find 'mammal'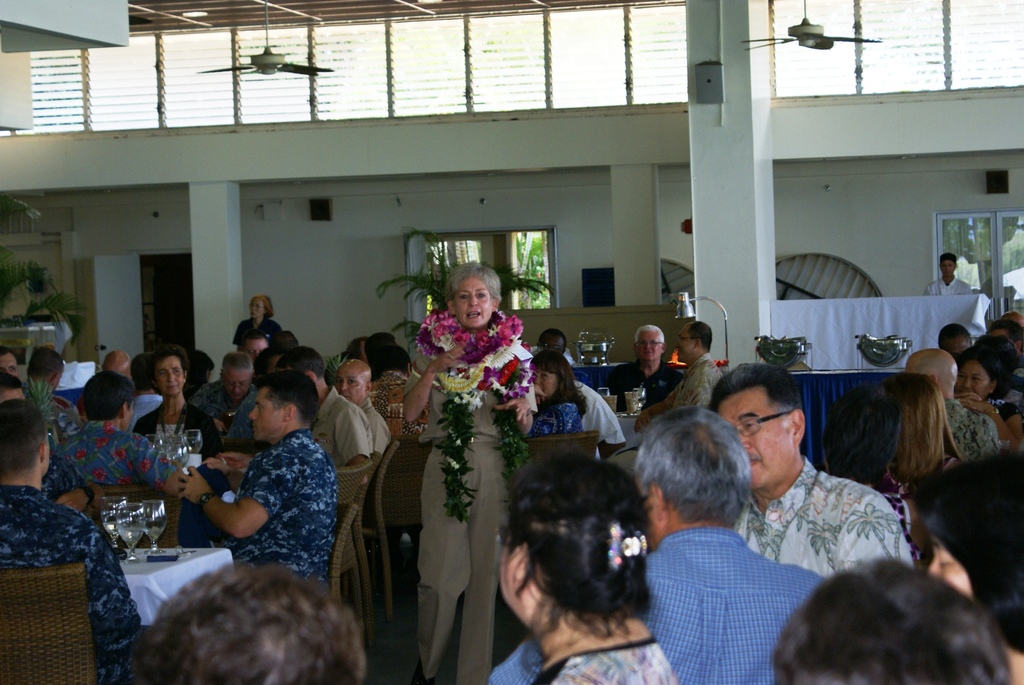
region(570, 374, 633, 450)
